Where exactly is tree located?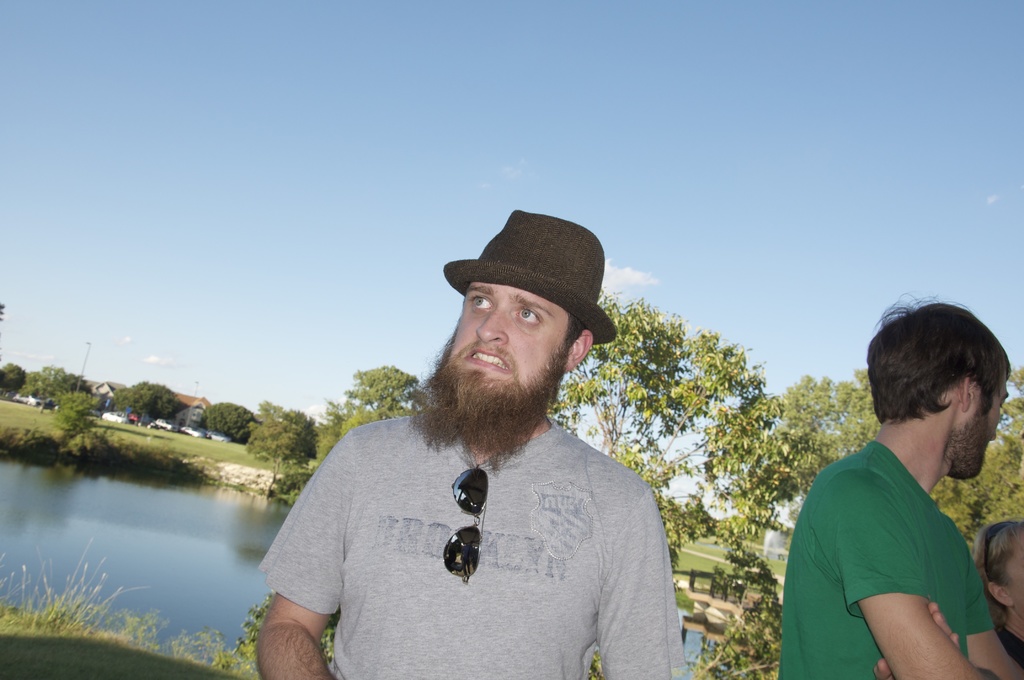
Its bounding box is region(775, 363, 883, 506).
